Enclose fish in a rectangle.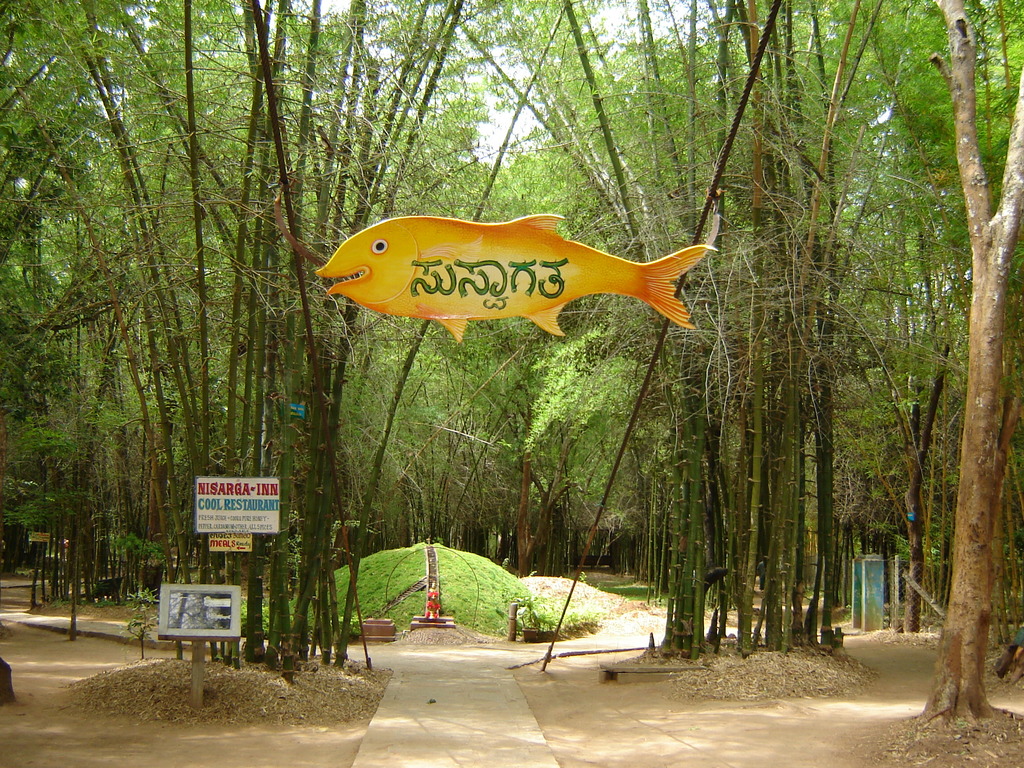
box=[333, 209, 694, 351].
